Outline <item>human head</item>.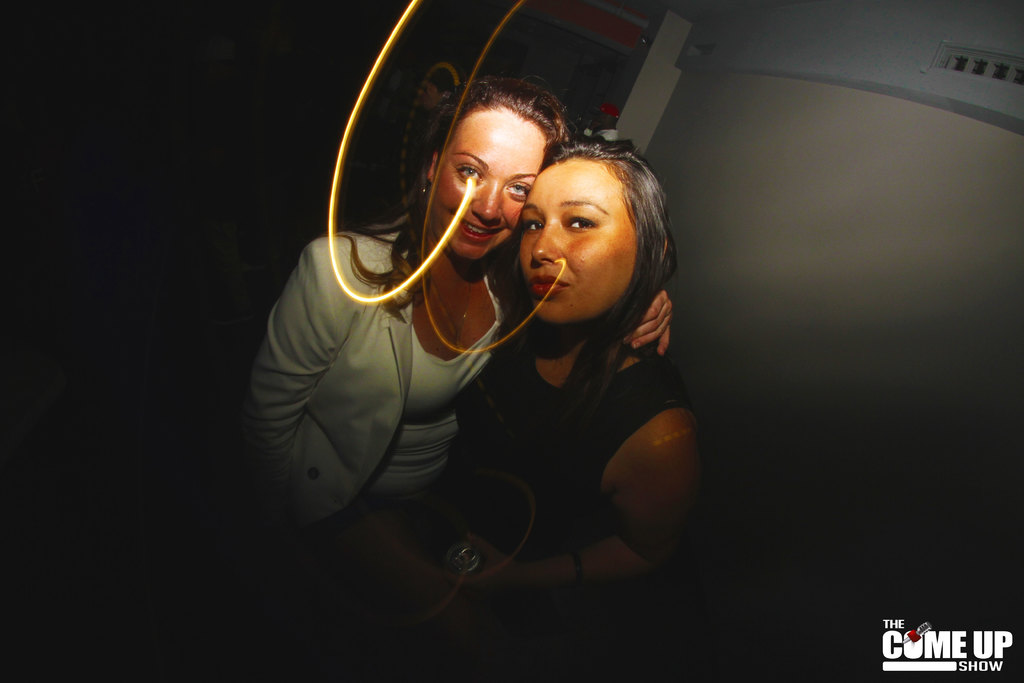
Outline: (519,140,673,350).
